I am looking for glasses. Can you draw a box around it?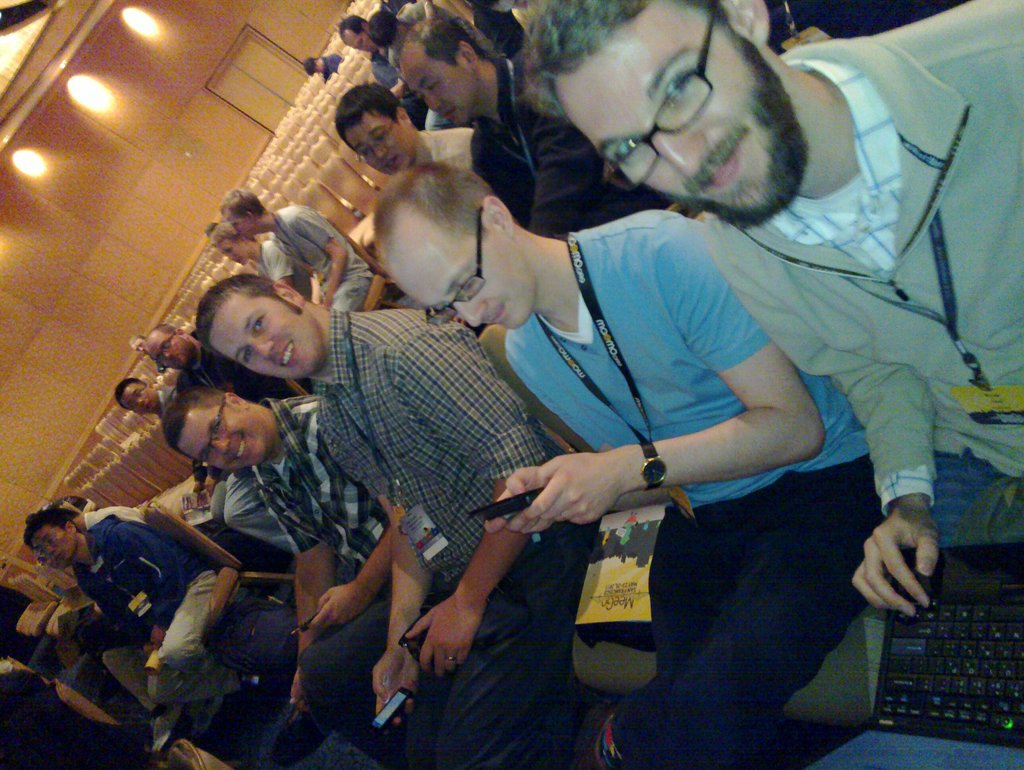
Sure, the bounding box is 423, 201, 489, 331.
